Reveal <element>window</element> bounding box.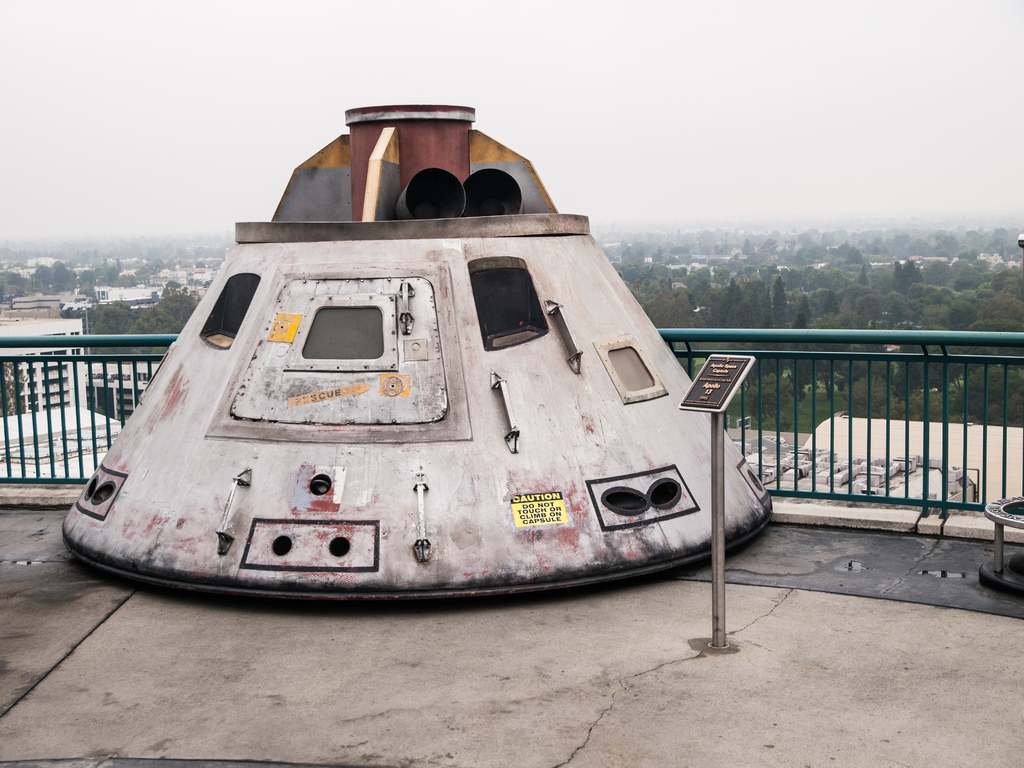
Revealed: [x1=115, y1=388, x2=133, y2=398].
